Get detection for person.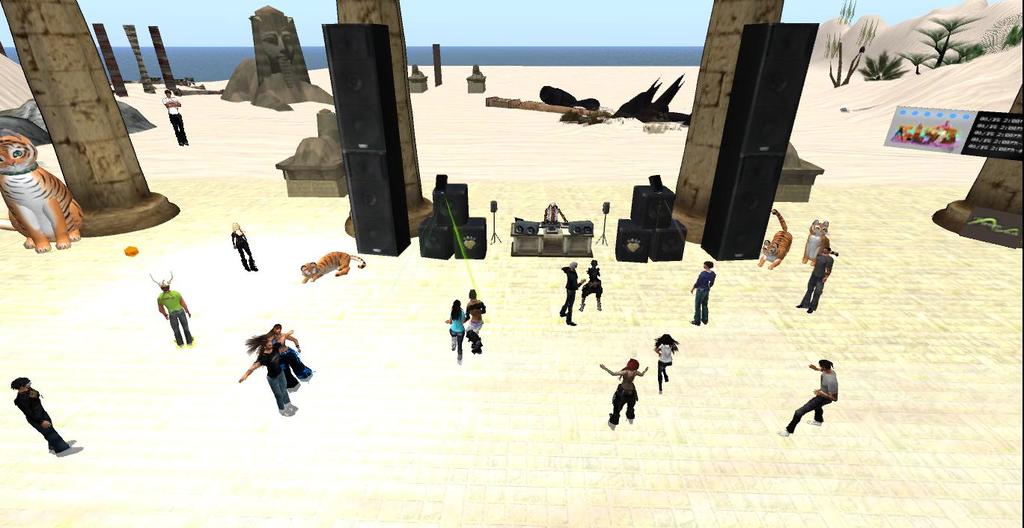
Detection: BBox(778, 356, 838, 435).
